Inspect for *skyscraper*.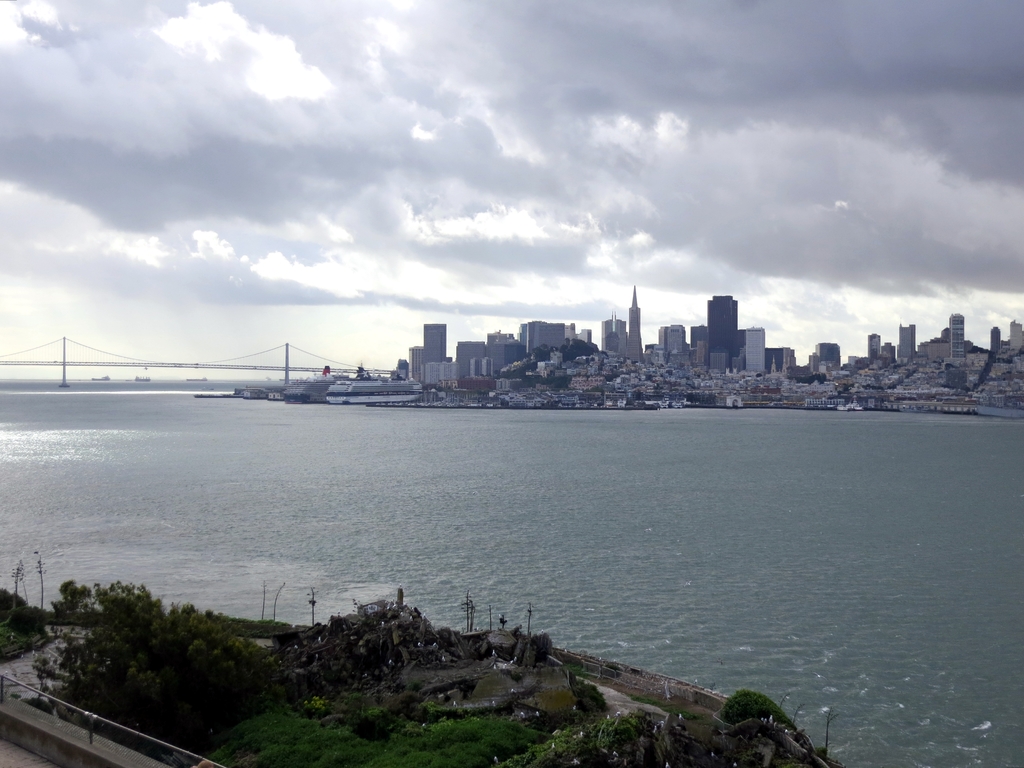
Inspection: x1=867, y1=334, x2=881, y2=359.
